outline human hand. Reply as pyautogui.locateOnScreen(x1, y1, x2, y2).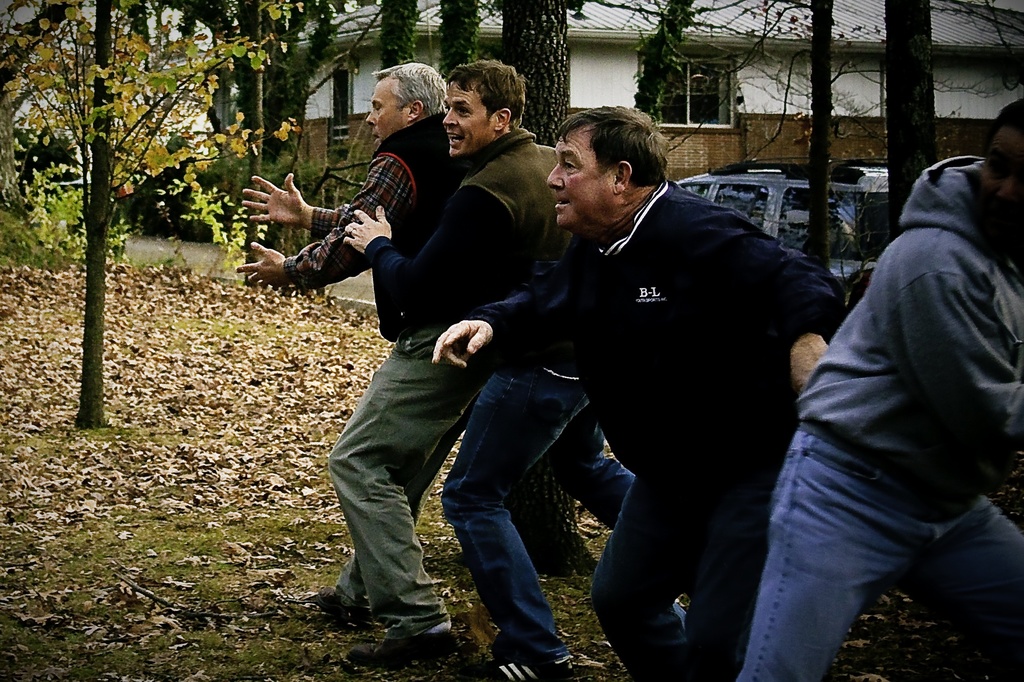
pyautogui.locateOnScreen(431, 319, 493, 369).
